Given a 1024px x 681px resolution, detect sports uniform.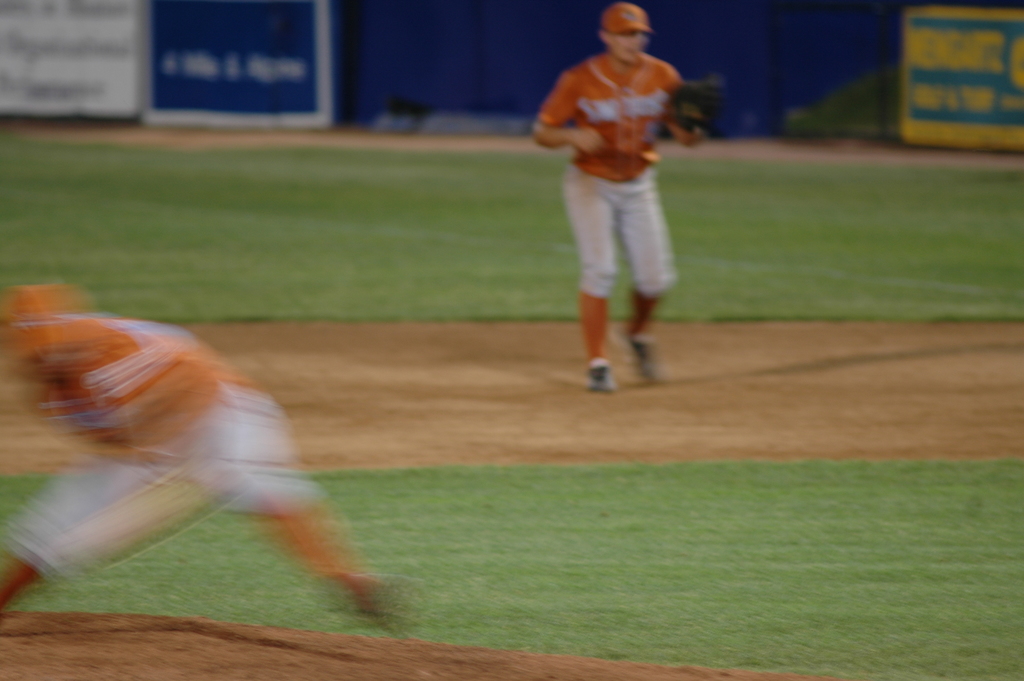
crop(538, 3, 681, 388).
